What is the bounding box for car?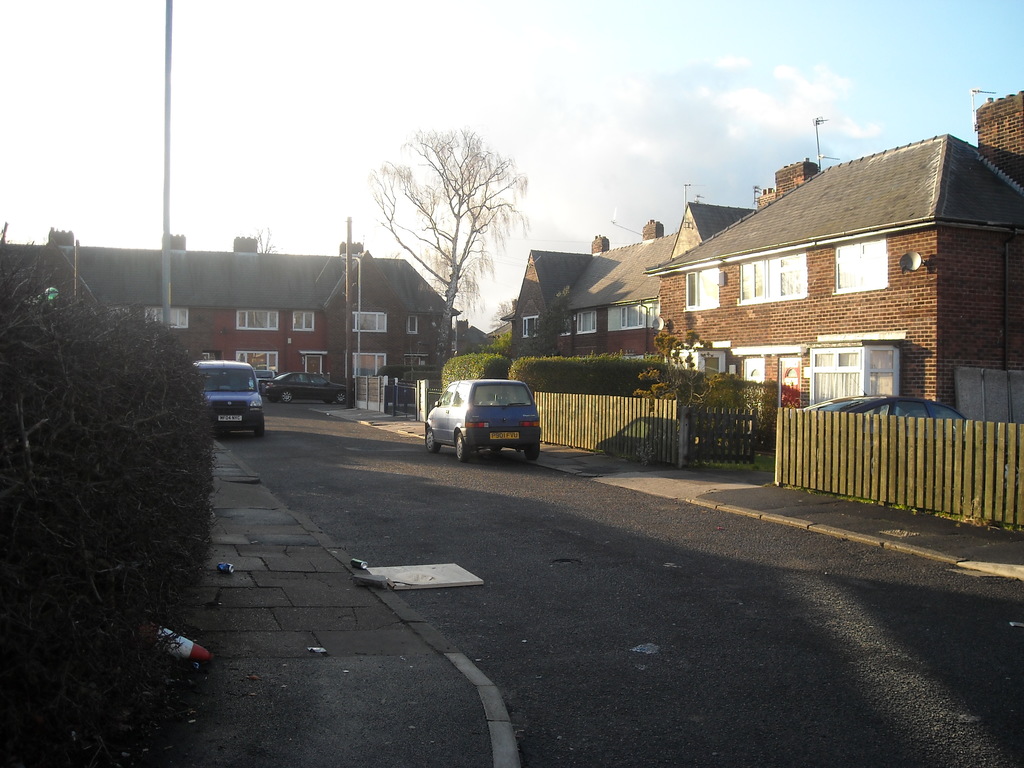
(left=428, top=370, right=550, bottom=467).
